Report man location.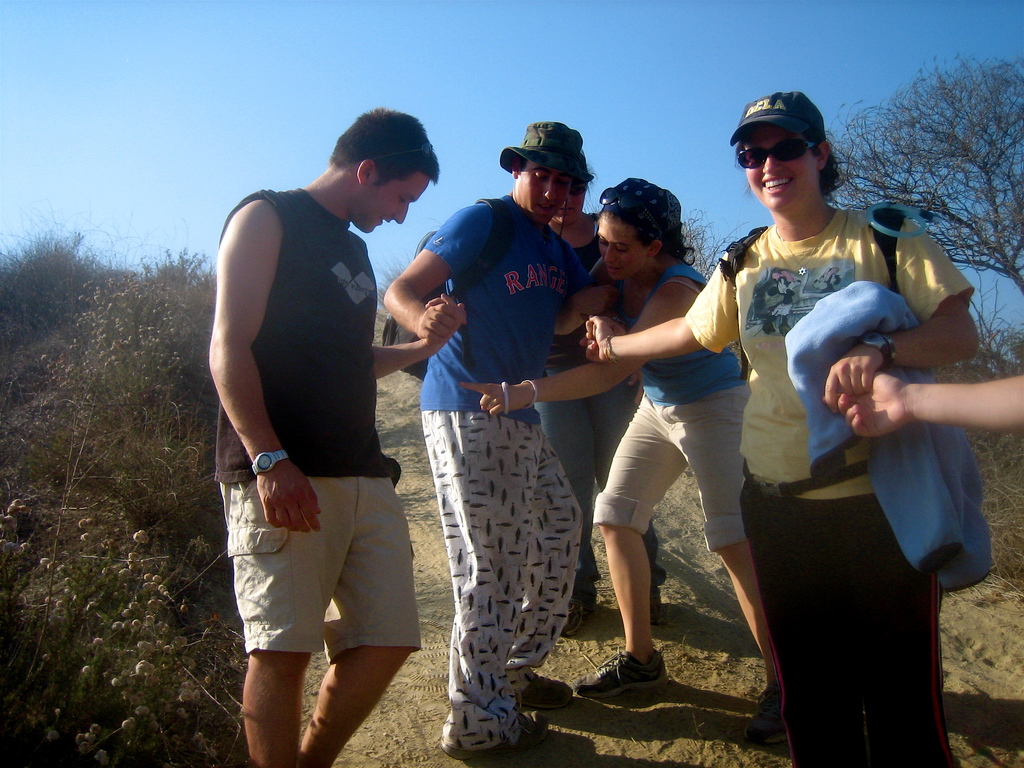
Report: [381, 119, 621, 756].
